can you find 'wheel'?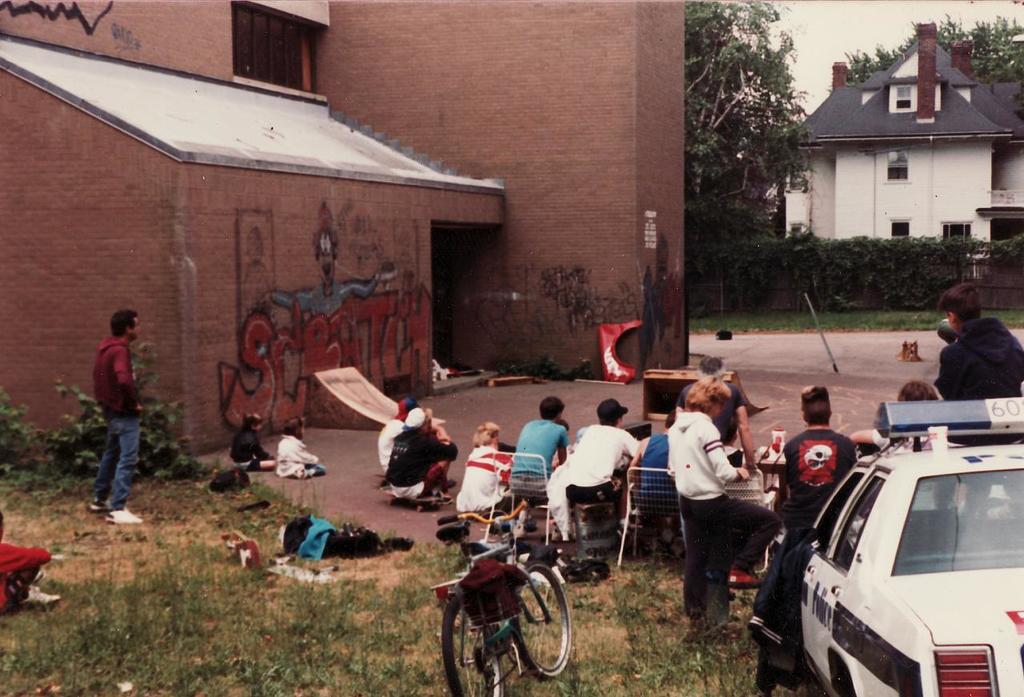
Yes, bounding box: <region>512, 561, 571, 683</region>.
